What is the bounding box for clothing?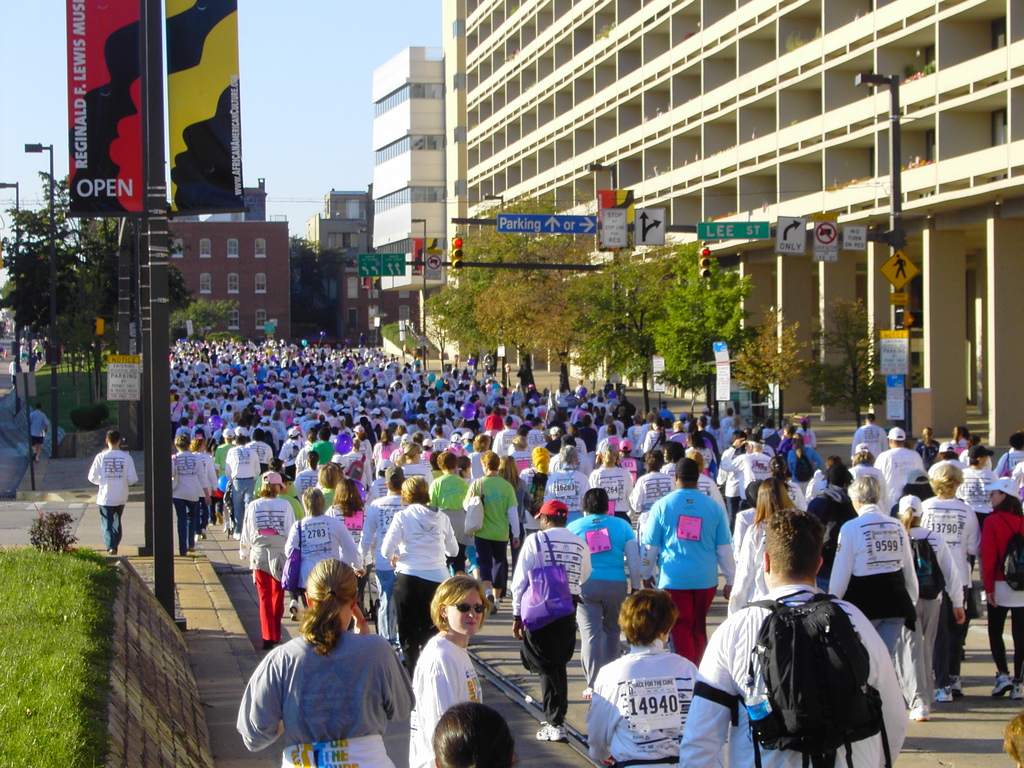
{"x1": 907, "y1": 518, "x2": 965, "y2": 682}.
